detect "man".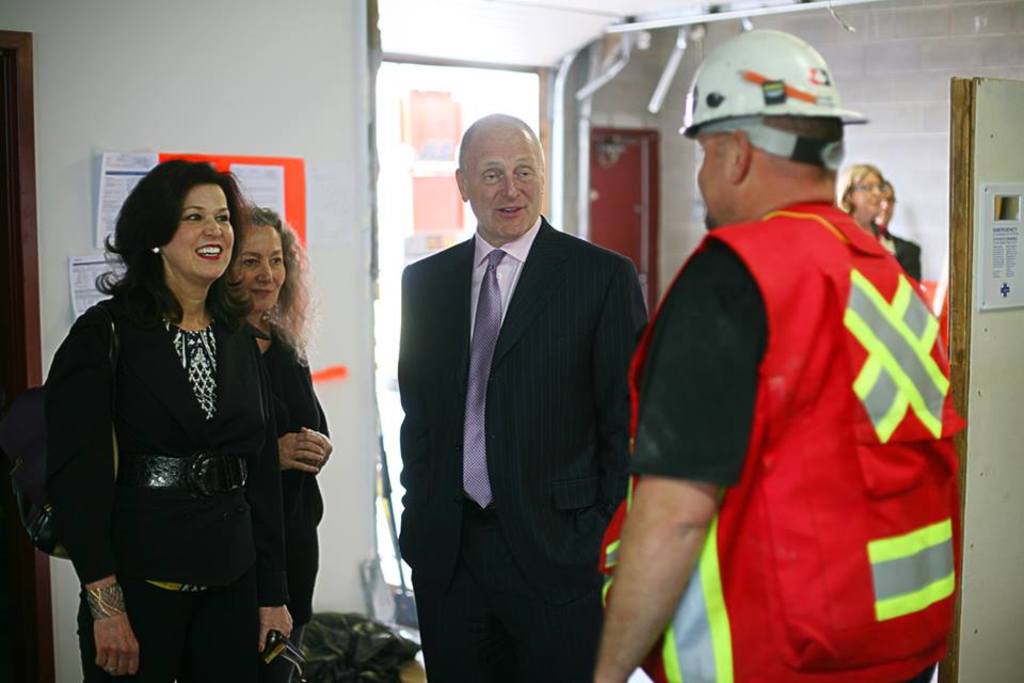
Detected at bbox=(393, 115, 652, 682).
